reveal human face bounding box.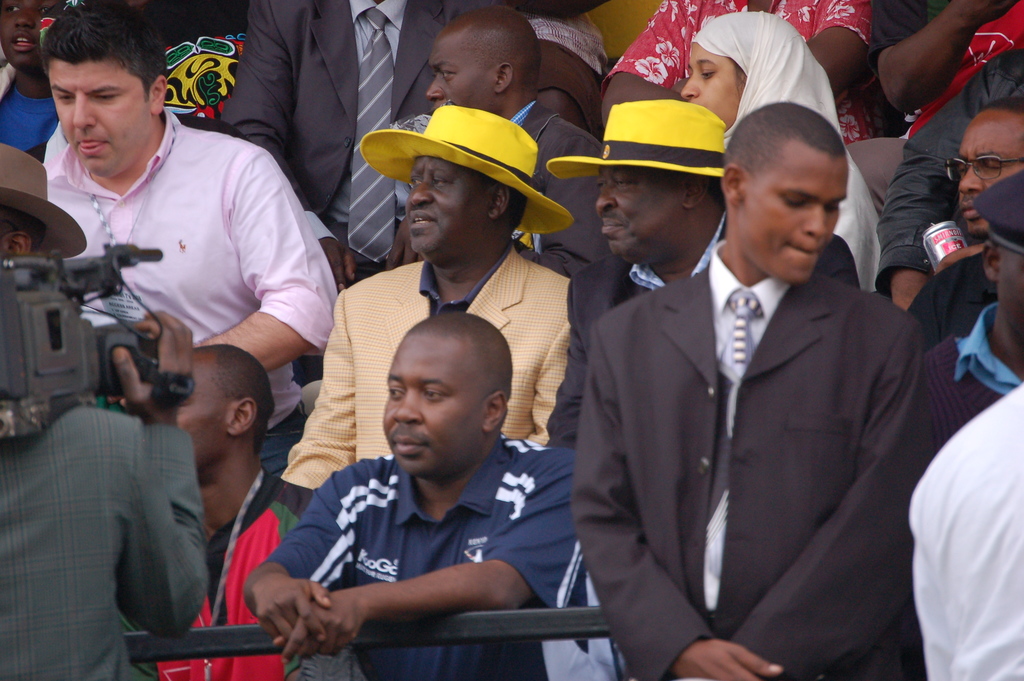
Revealed: (left=595, top=170, right=680, bottom=261).
